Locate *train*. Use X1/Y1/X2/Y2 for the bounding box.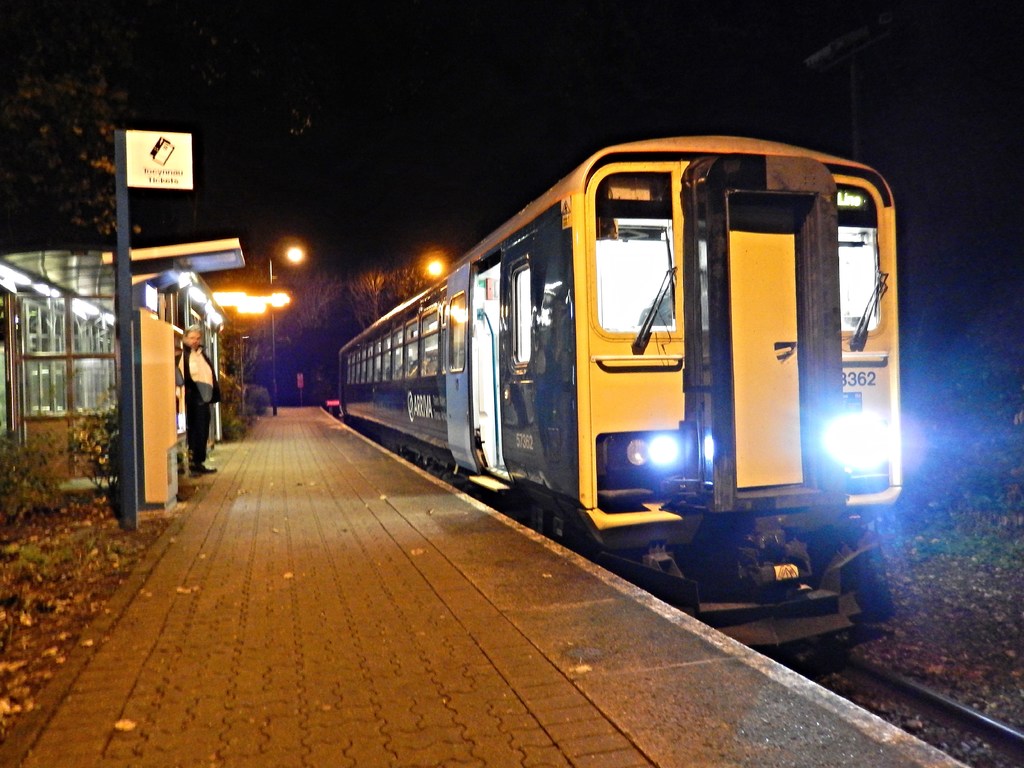
335/122/904/662.
